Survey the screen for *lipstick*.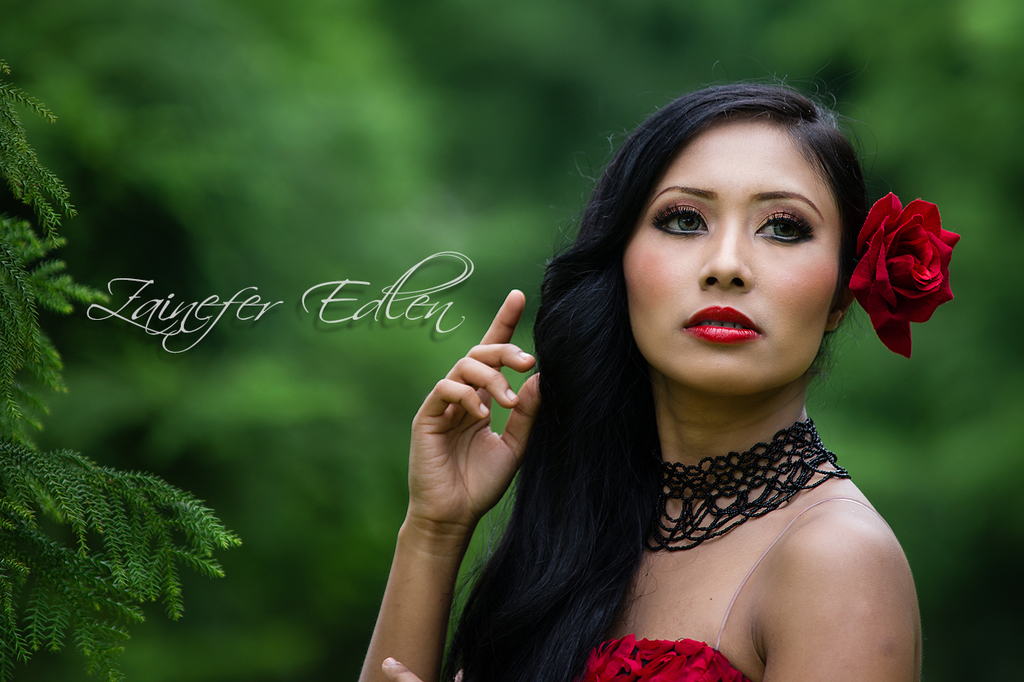
Survey found: 686, 307, 758, 341.
